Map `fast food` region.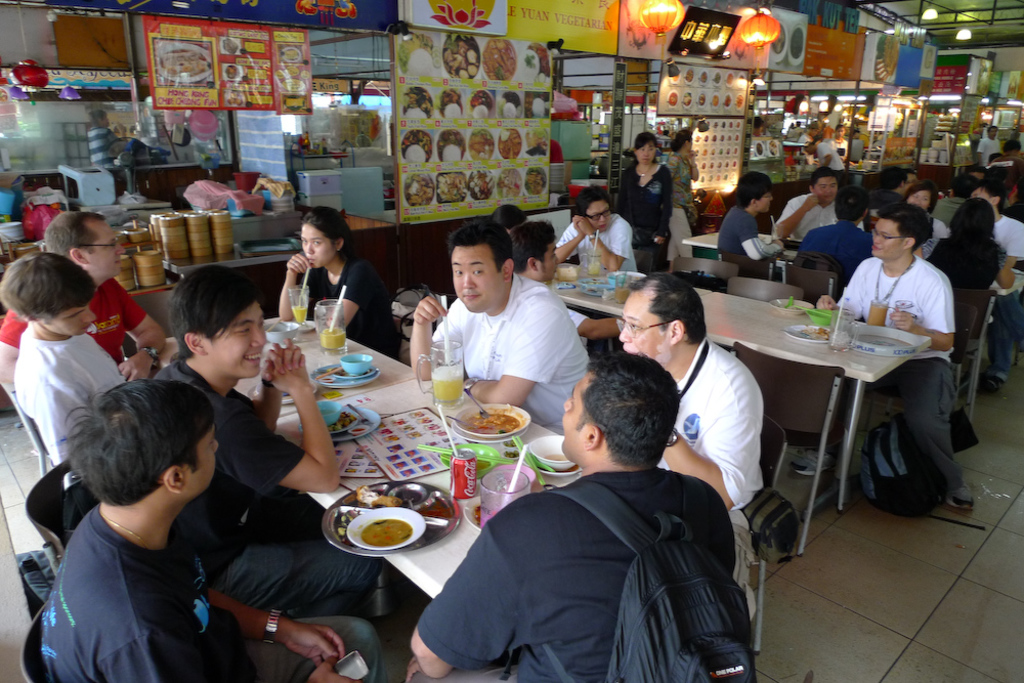
Mapped to 797 324 830 341.
